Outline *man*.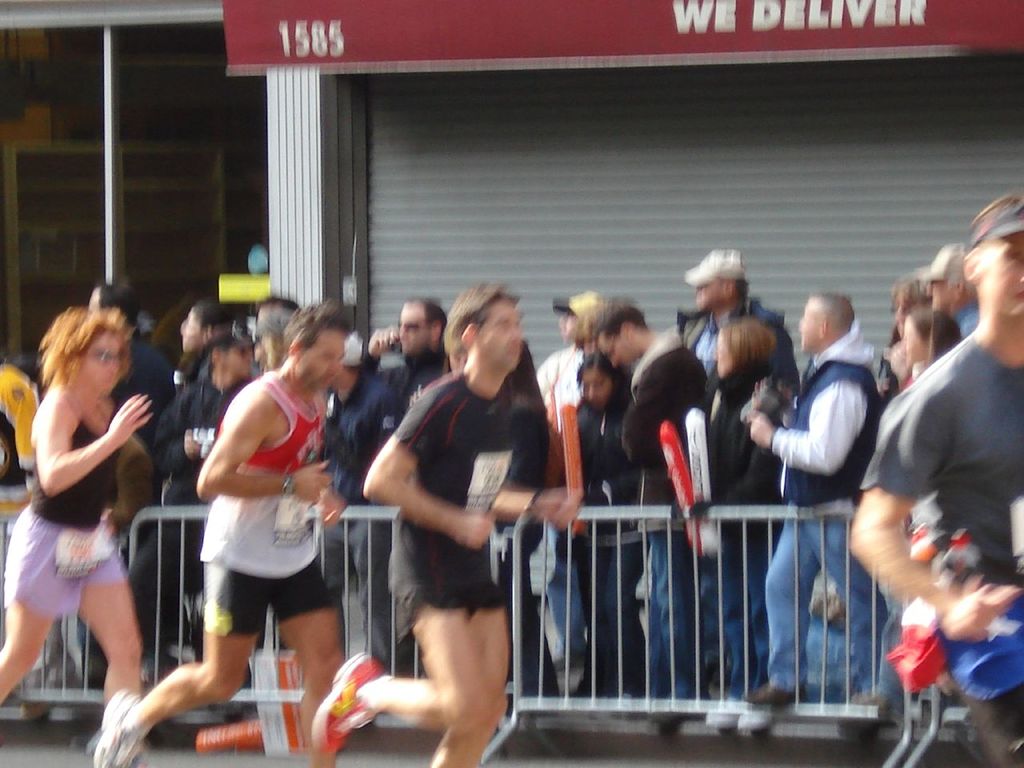
Outline: <box>524,282,598,678</box>.
